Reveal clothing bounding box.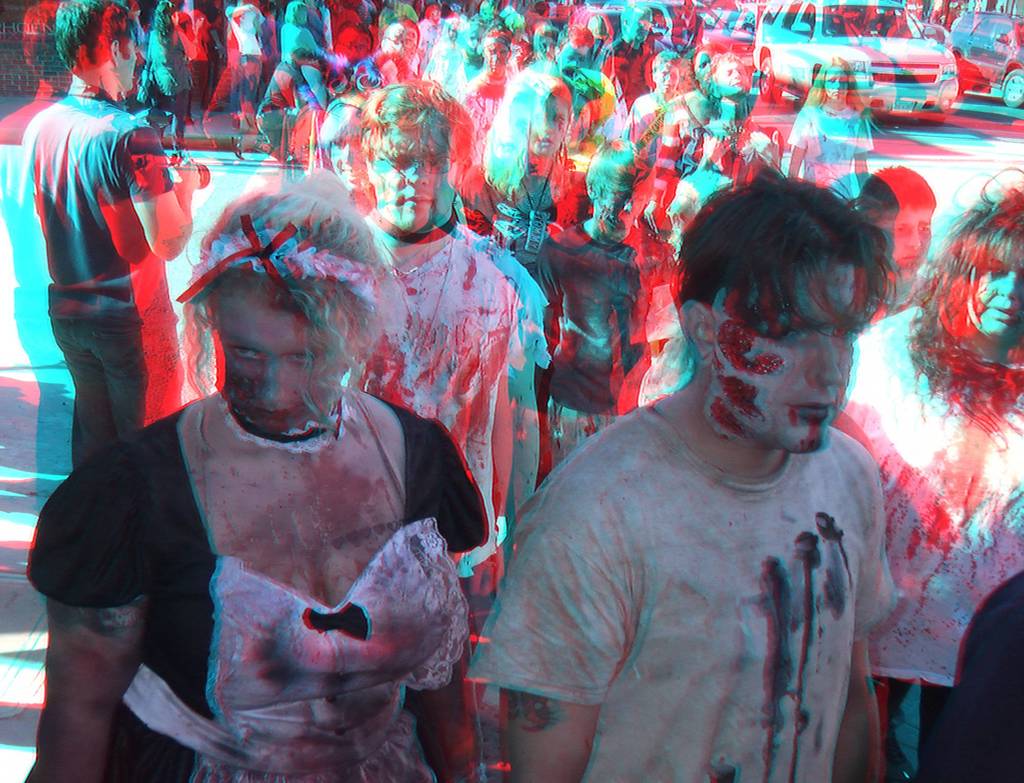
Revealed: (left=216, top=0, right=276, bottom=106).
